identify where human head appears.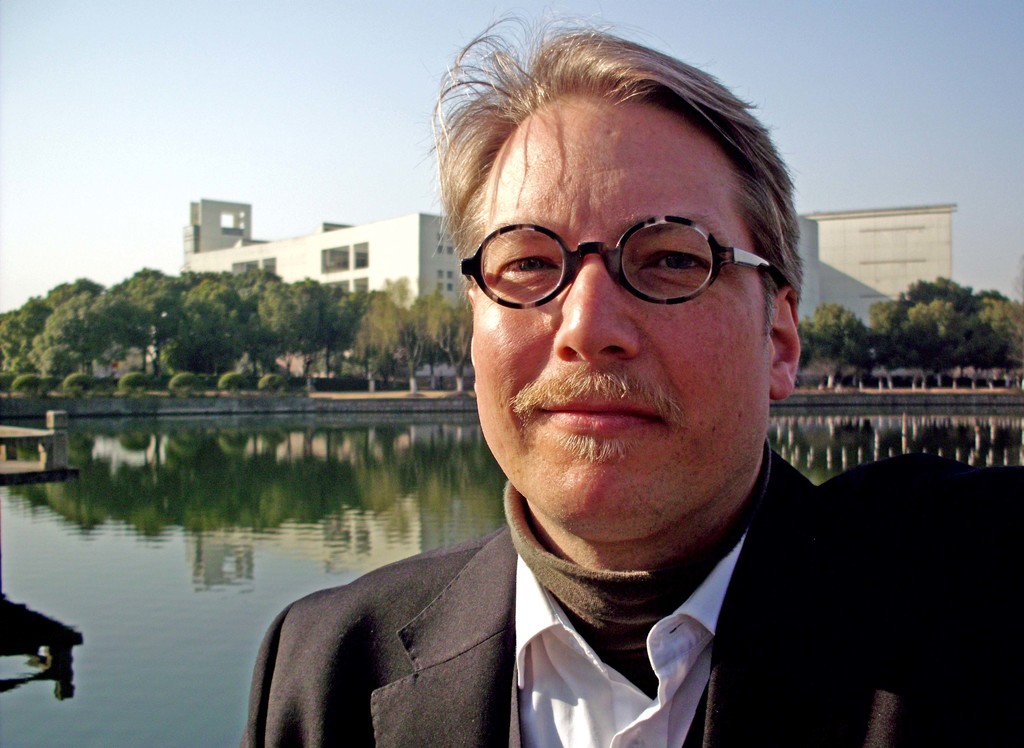
Appears at crop(449, 37, 787, 516).
